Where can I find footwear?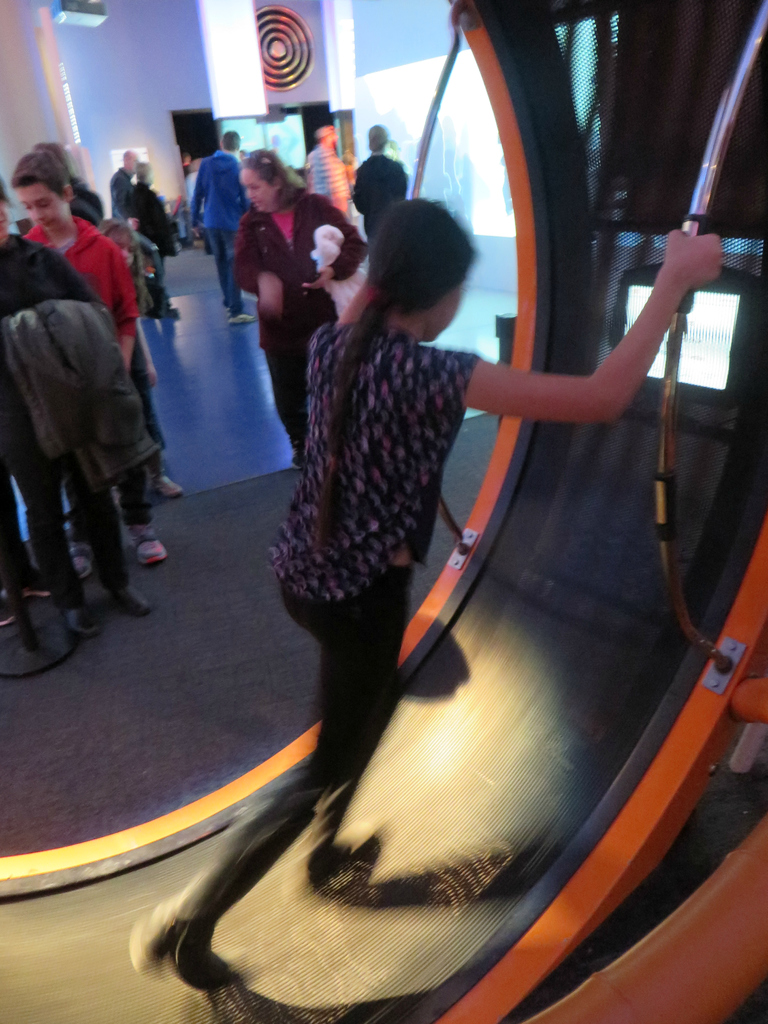
You can find it at detection(225, 314, 260, 324).
